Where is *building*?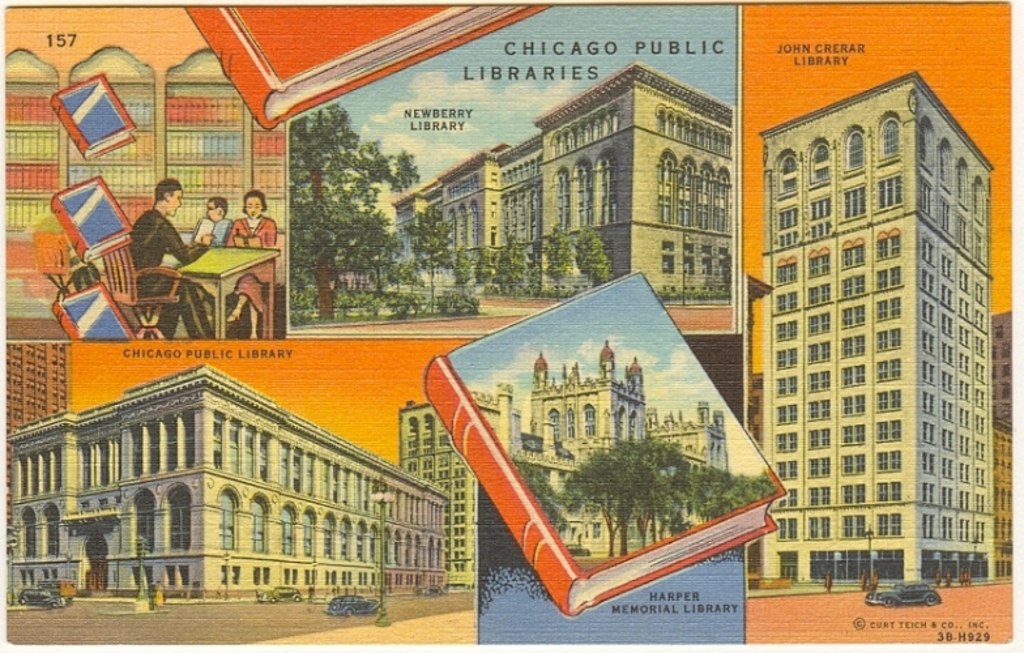
bbox=[0, 341, 76, 432].
